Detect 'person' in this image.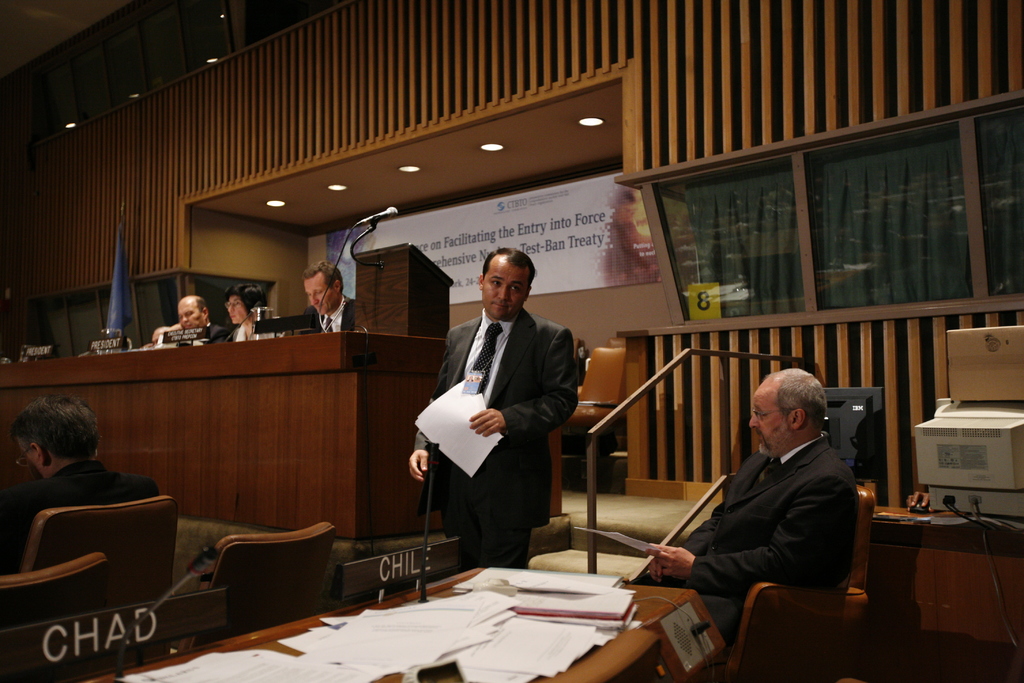
Detection: 151 294 221 353.
